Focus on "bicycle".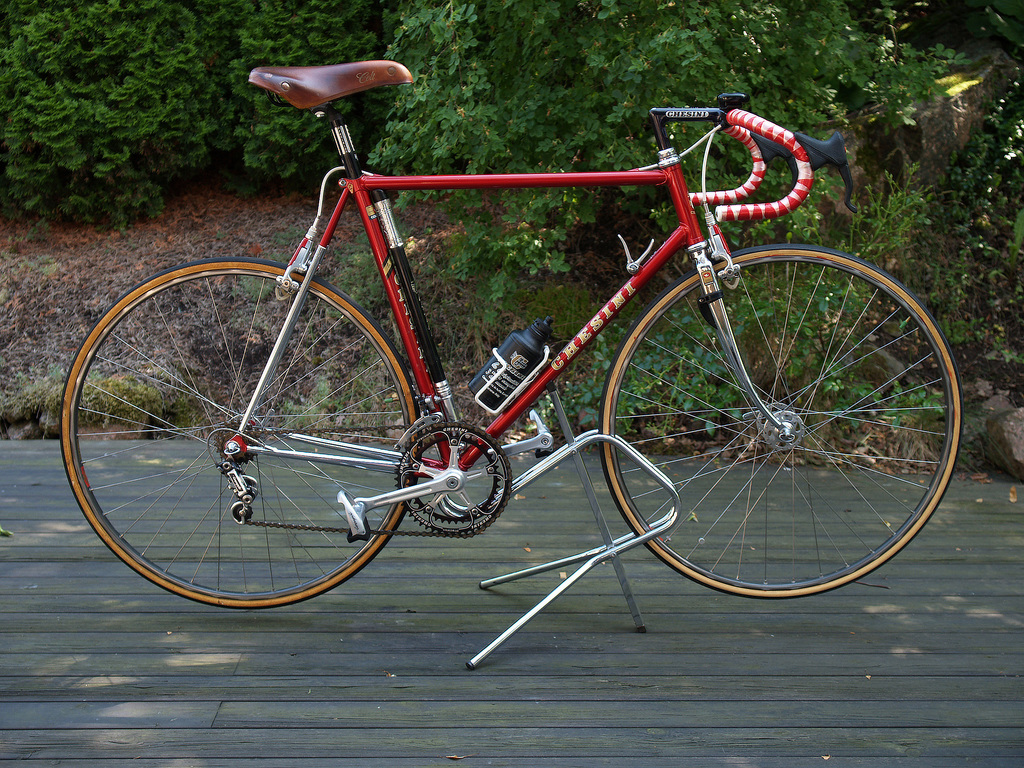
Focused at (60, 68, 966, 669).
